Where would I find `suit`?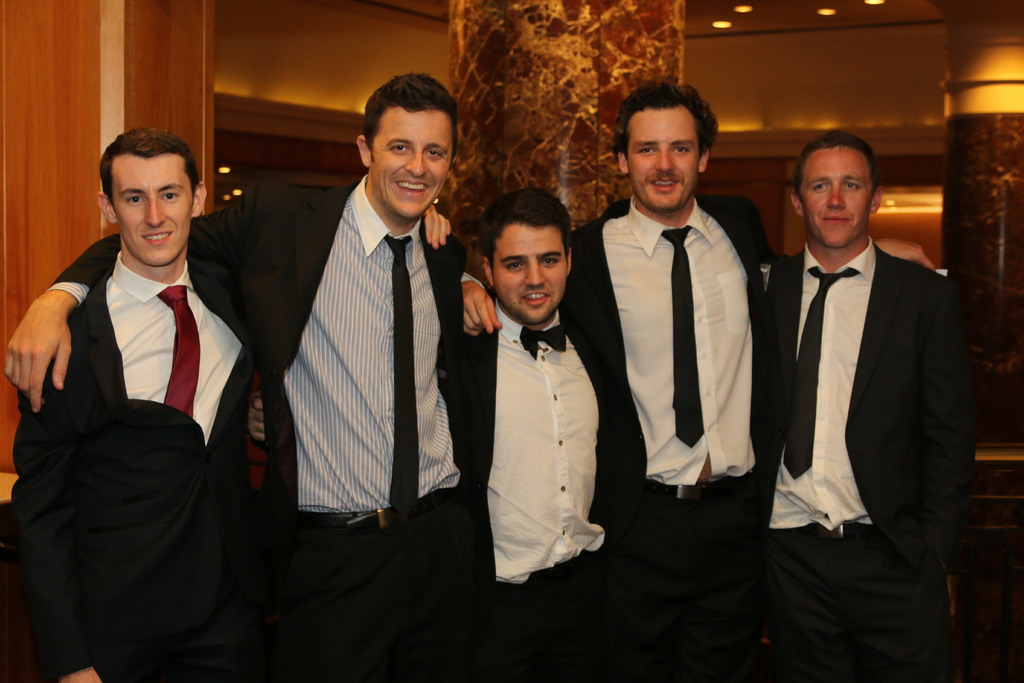
At 456,199,776,682.
